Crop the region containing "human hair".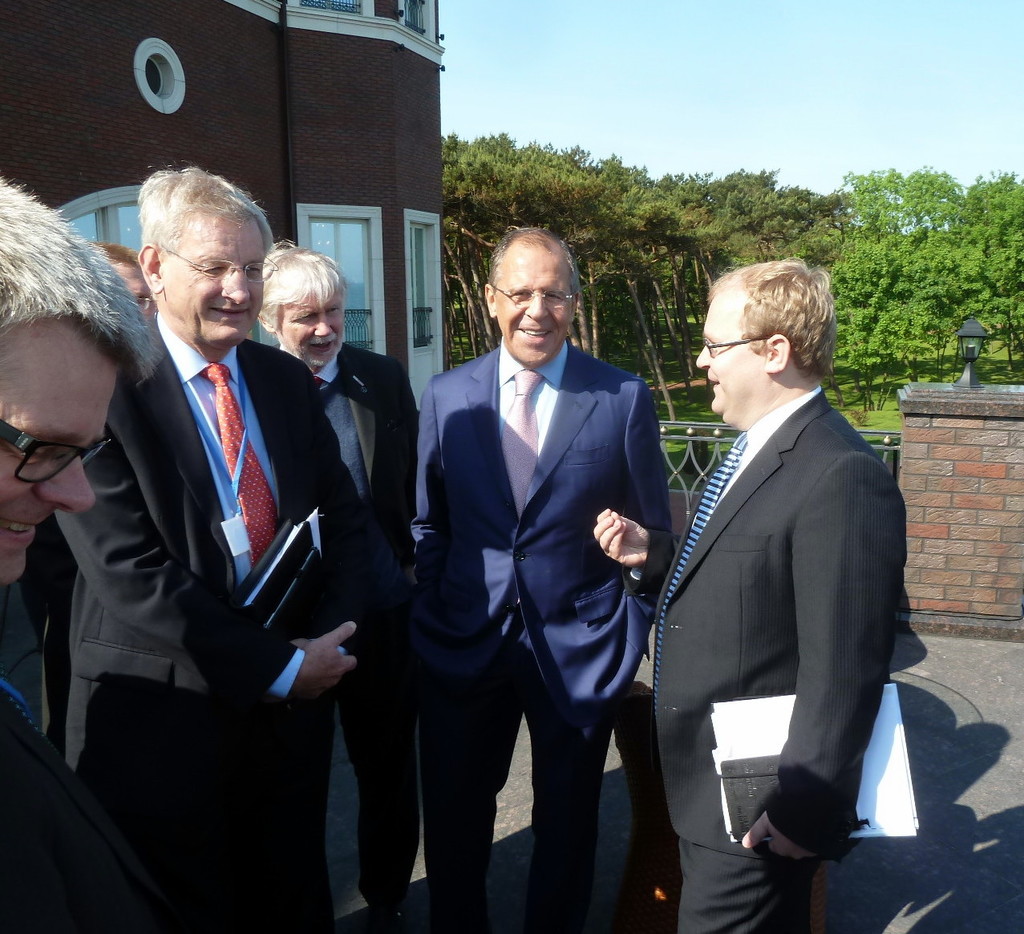
Crop region: rect(486, 228, 581, 298).
